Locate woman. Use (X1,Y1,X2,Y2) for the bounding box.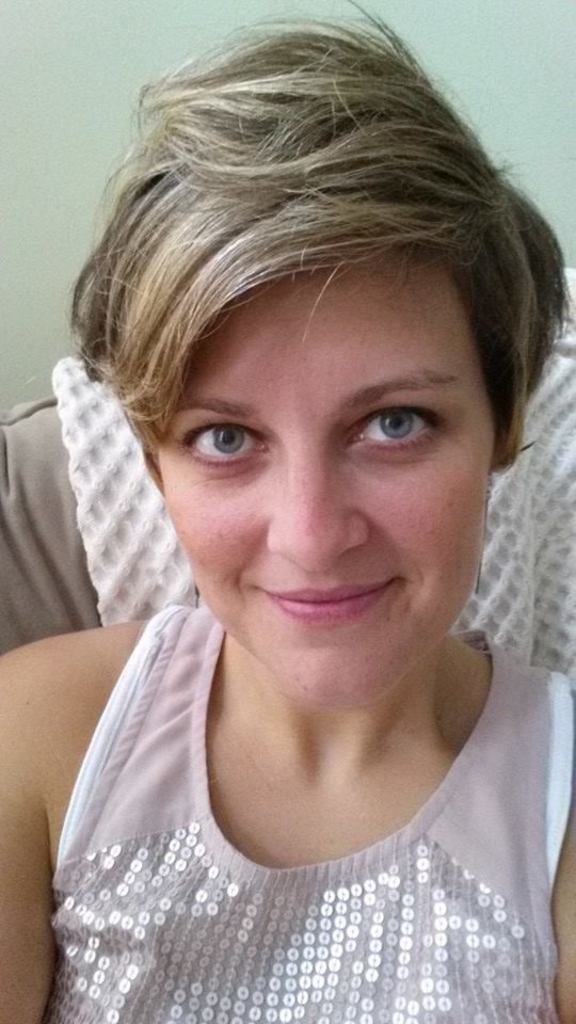
(0,0,575,1015).
